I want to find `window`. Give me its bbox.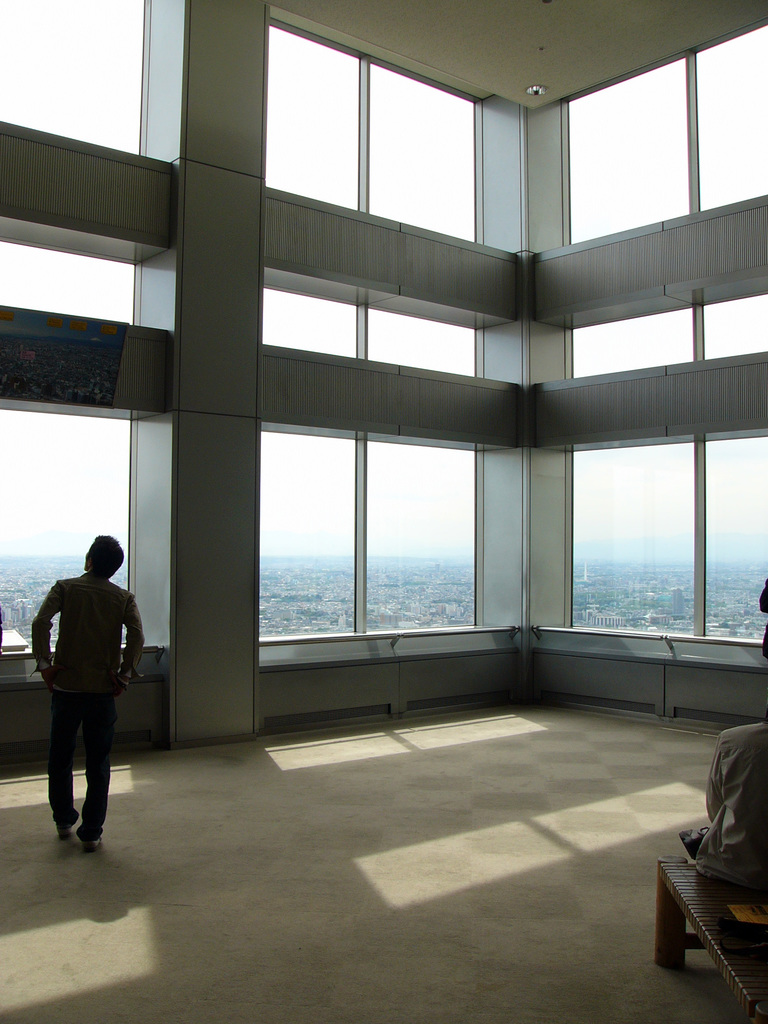
bbox(269, 29, 357, 202).
